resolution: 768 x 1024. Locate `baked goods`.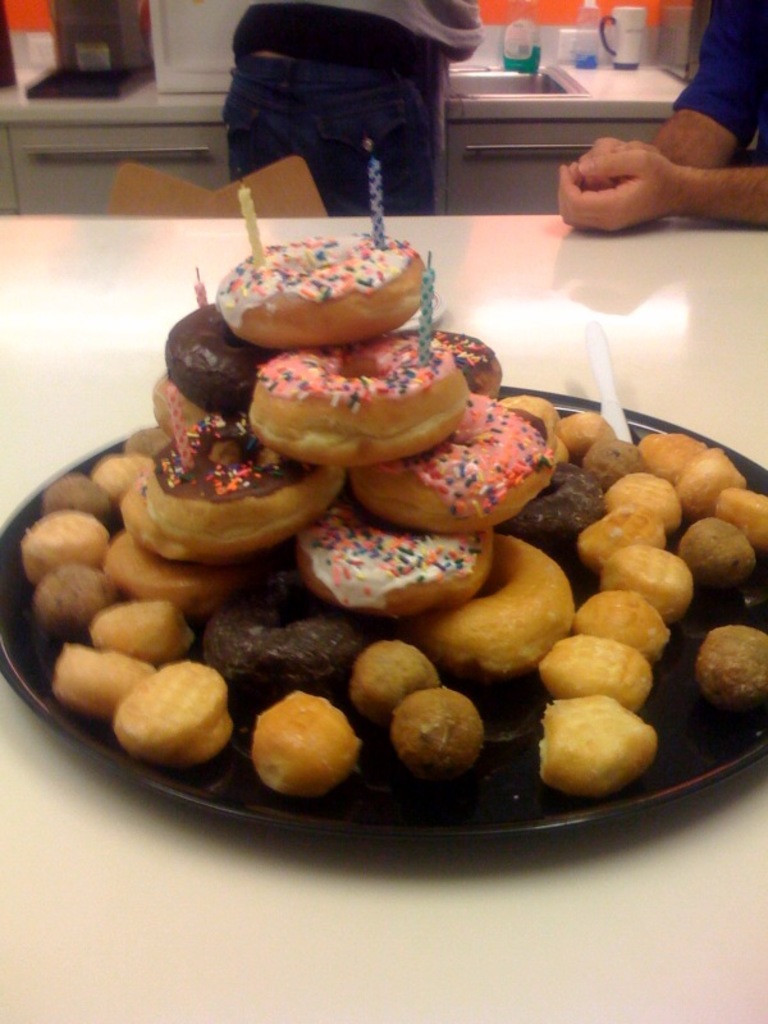
[212,576,378,707].
